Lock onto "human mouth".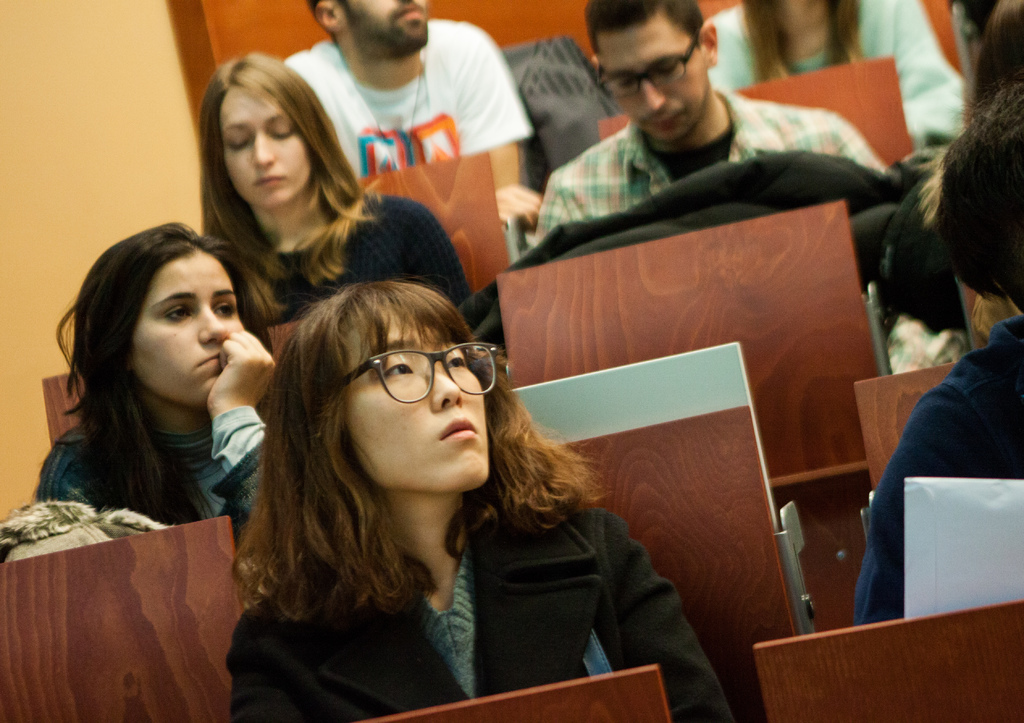
Locked: l=253, t=176, r=283, b=195.
